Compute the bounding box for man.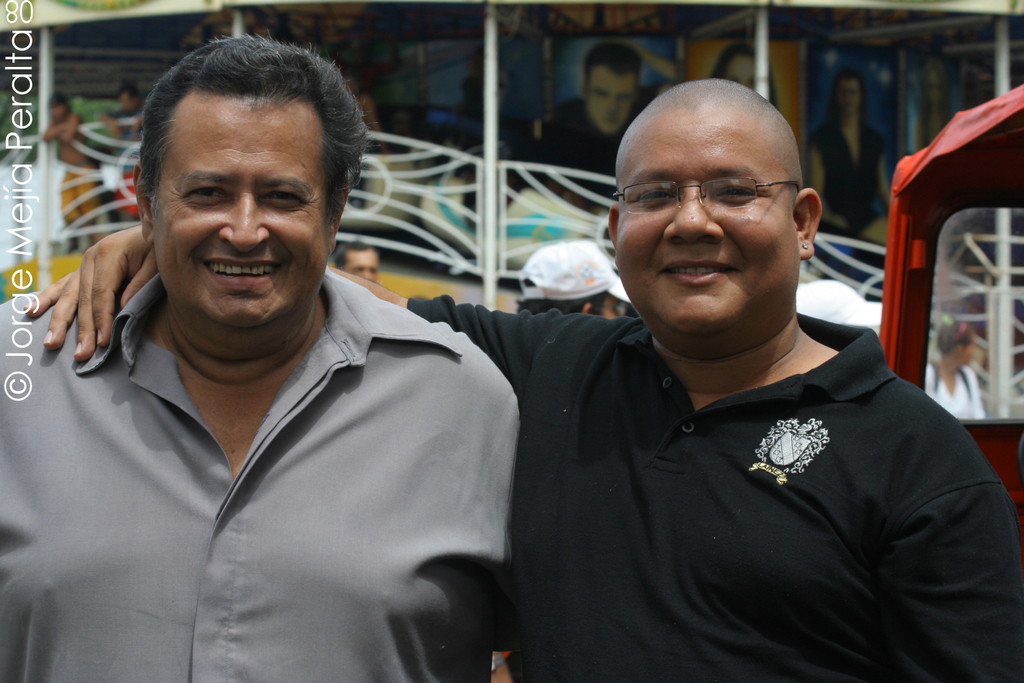
[left=511, top=239, right=630, bottom=327].
